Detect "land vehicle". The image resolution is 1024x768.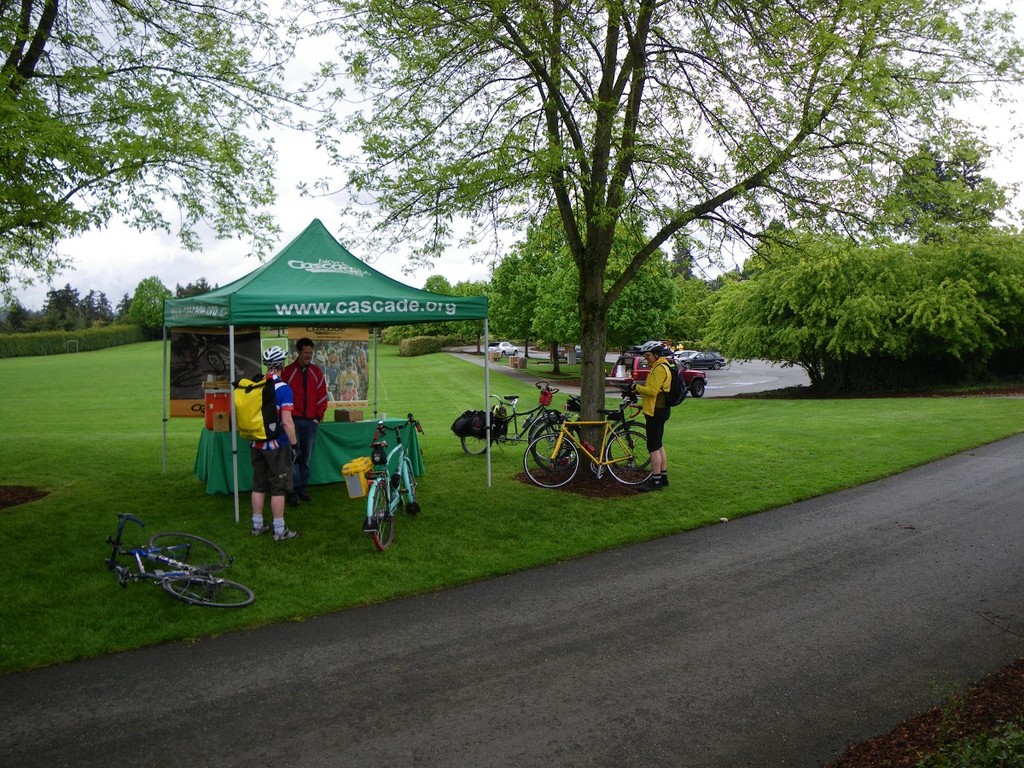
BBox(529, 388, 651, 474).
